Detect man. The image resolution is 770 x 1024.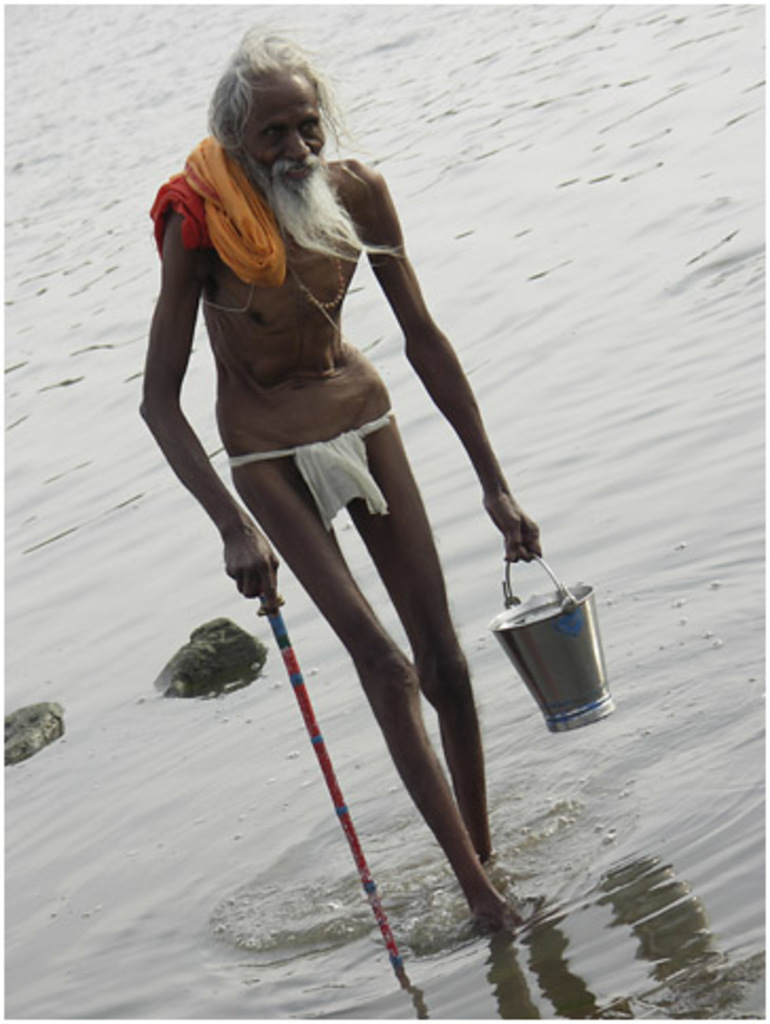
rect(173, 25, 569, 973).
